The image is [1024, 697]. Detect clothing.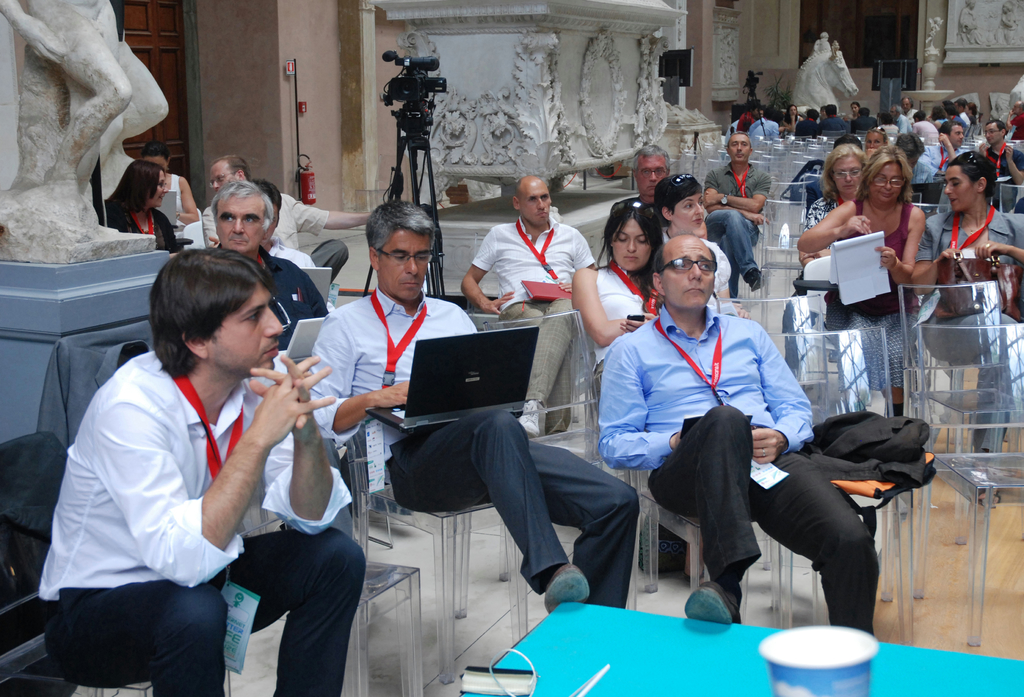
Detection: box(268, 236, 319, 272).
